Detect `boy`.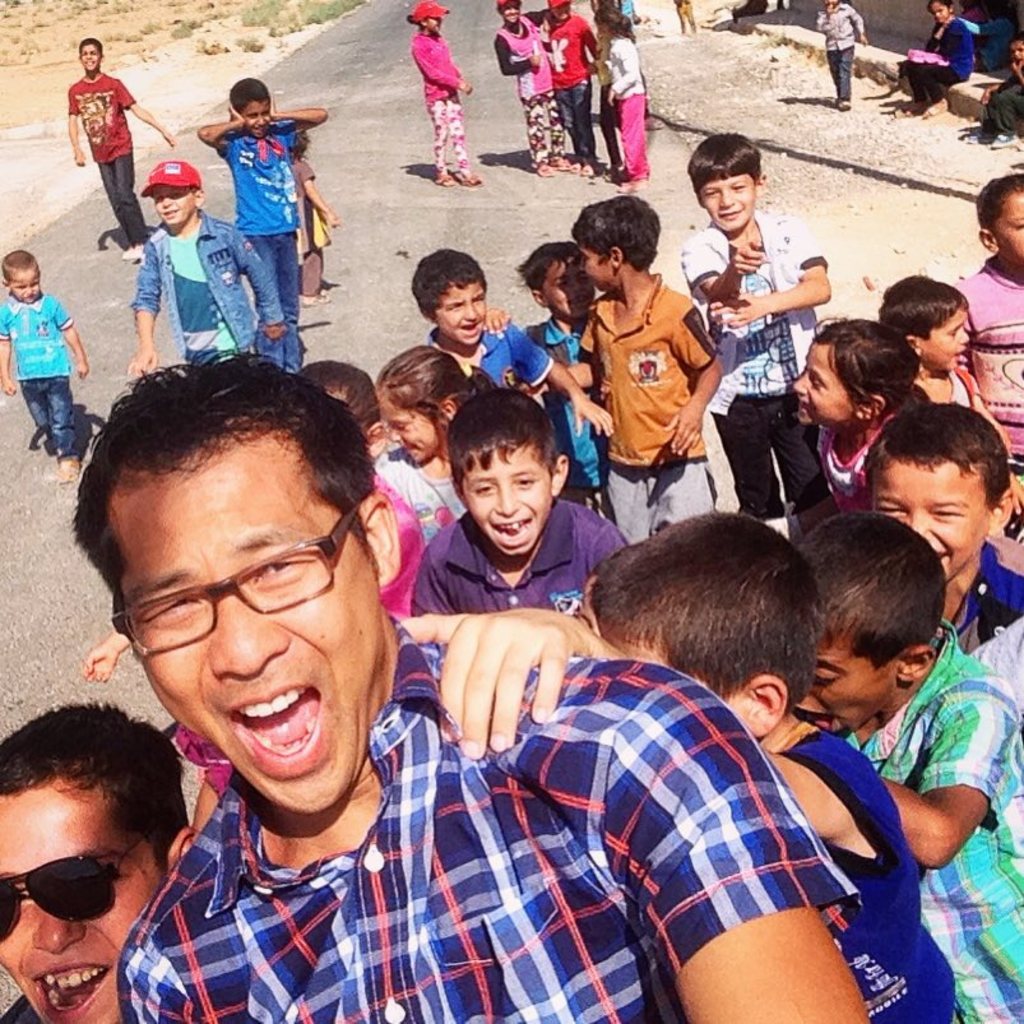
Detected at crop(0, 249, 89, 483).
